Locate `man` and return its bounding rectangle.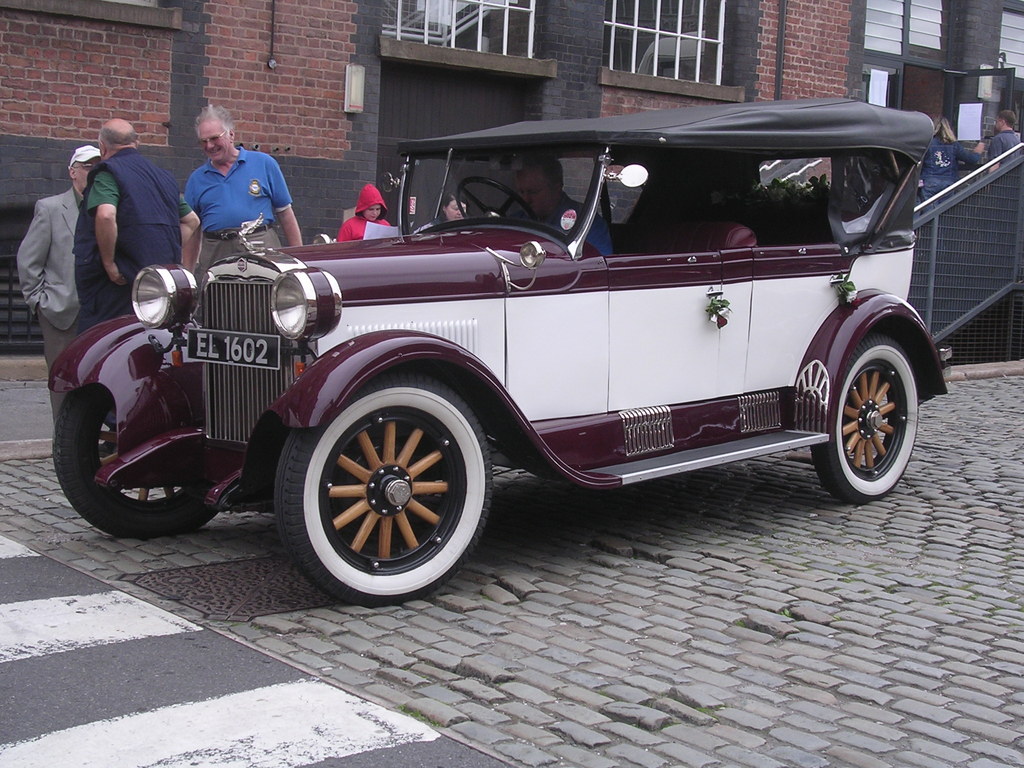
[left=75, top=108, right=207, bottom=331].
